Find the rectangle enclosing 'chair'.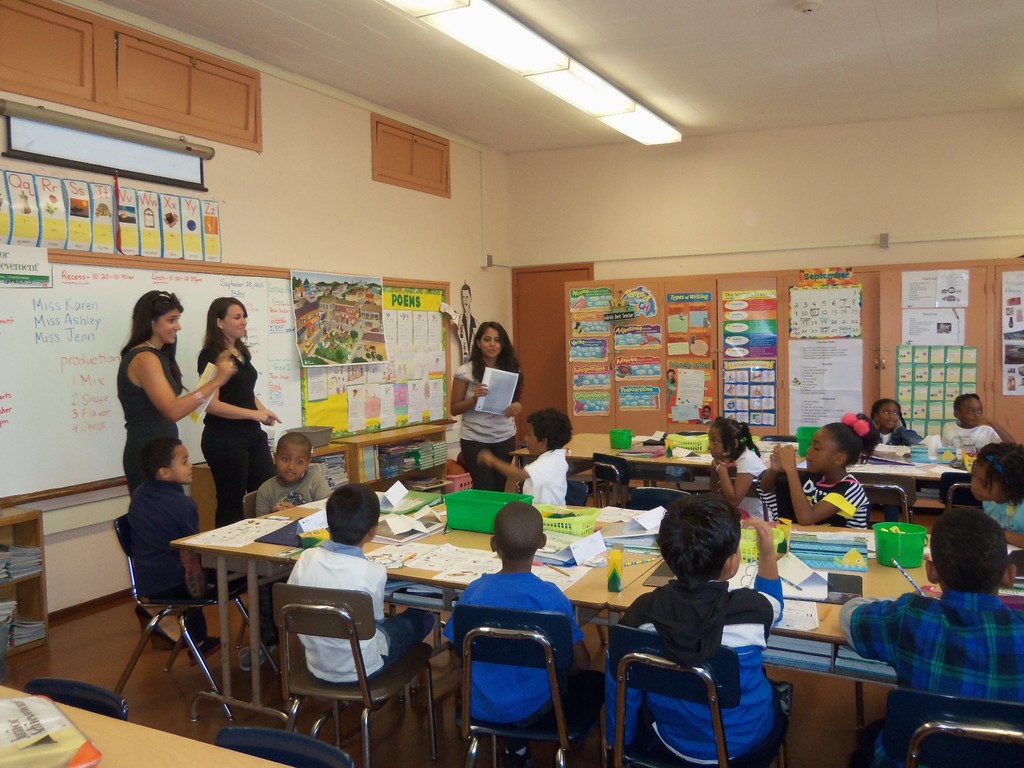
{"left": 876, "top": 691, "right": 1023, "bottom": 767}.
